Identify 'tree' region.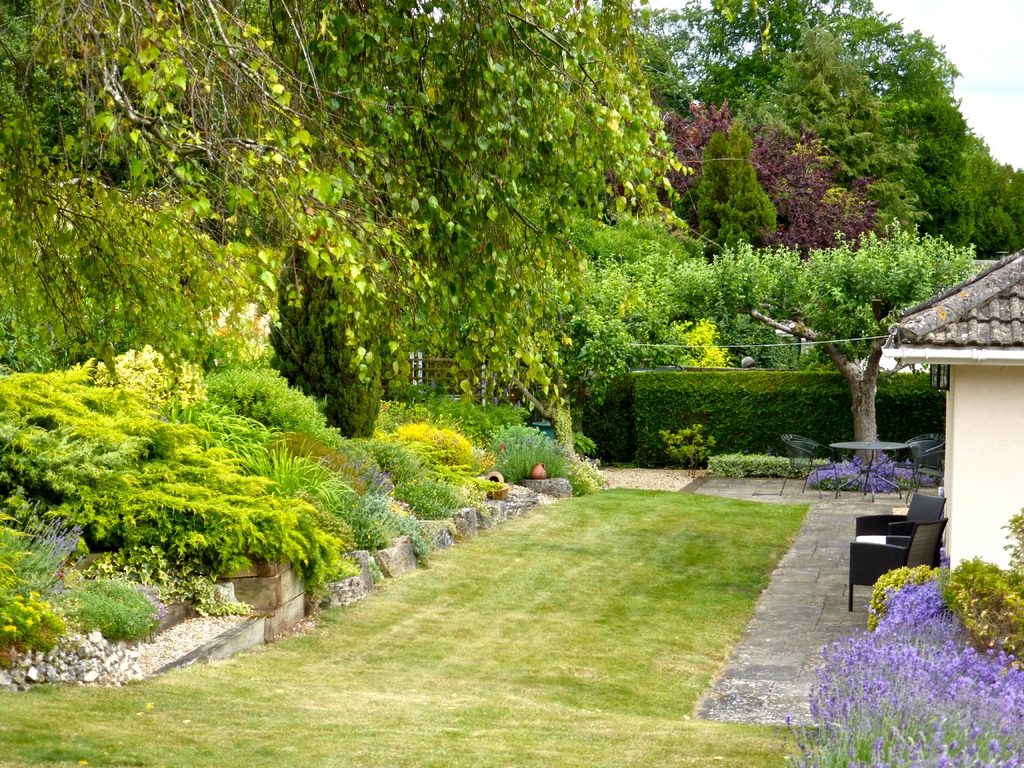
Region: box=[935, 117, 1023, 257].
